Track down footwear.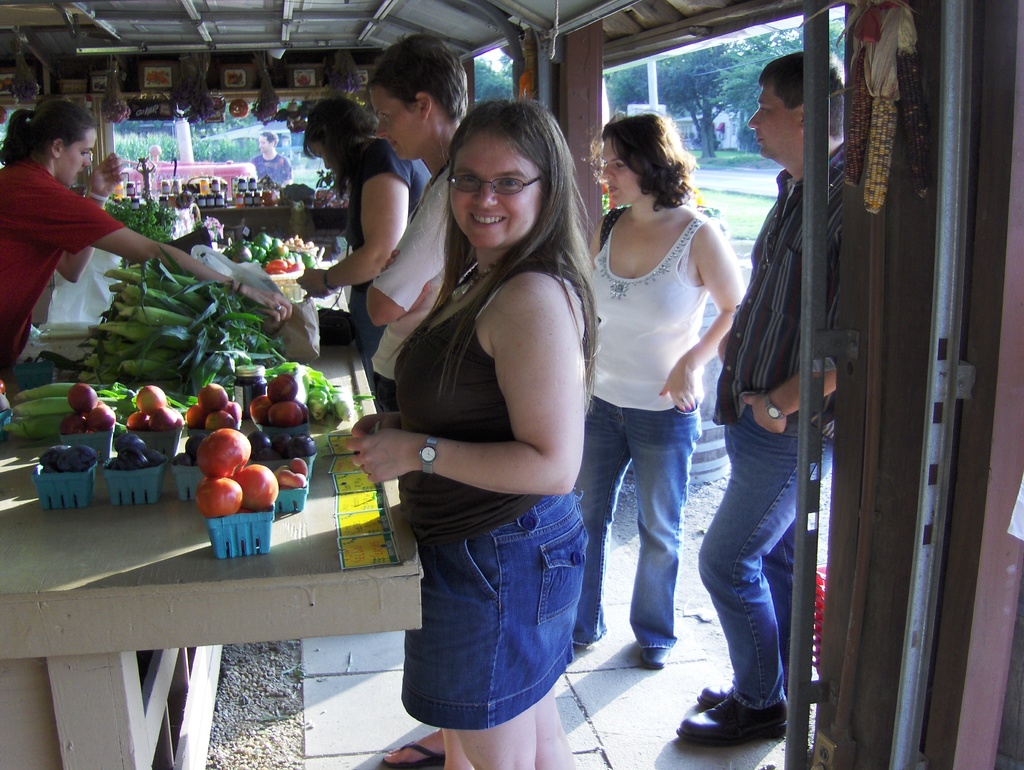
Tracked to x1=703, y1=687, x2=735, y2=706.
